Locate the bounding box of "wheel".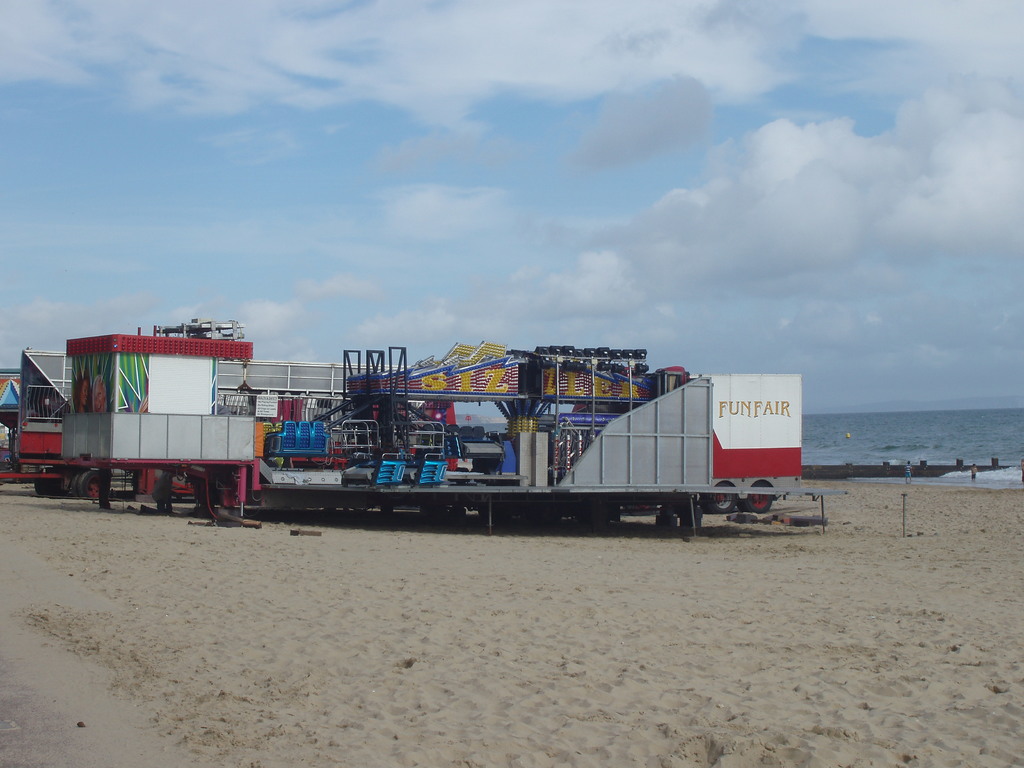
Bounding box: [79, 468, 97, 500].
